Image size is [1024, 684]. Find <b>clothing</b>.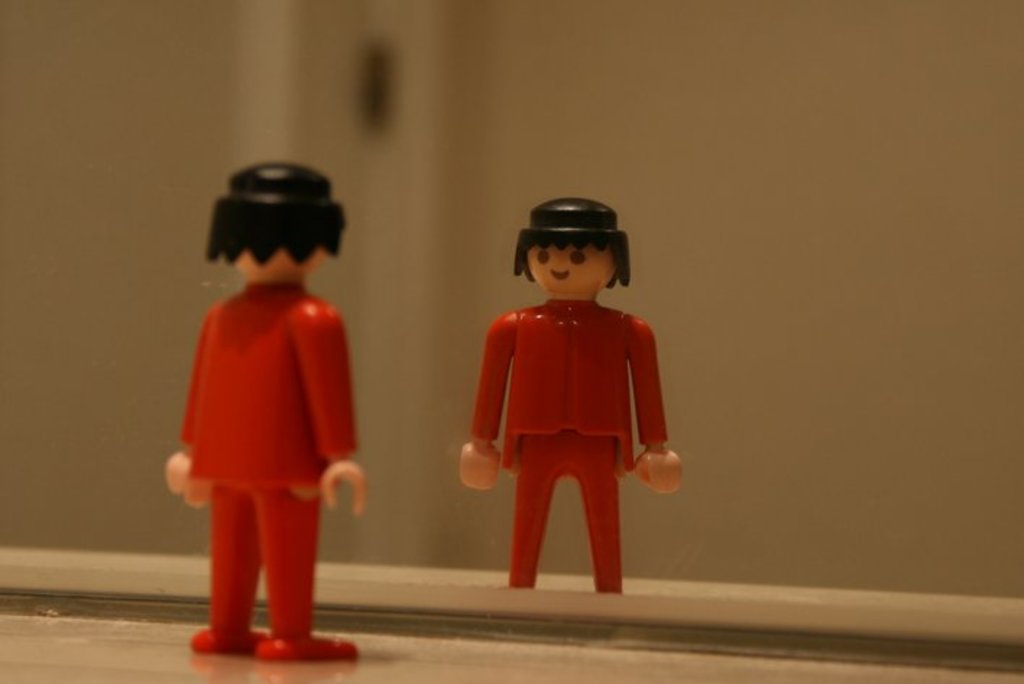
{"x1": 445, "y1": 292, "x2": 681, "y2": 594}.
